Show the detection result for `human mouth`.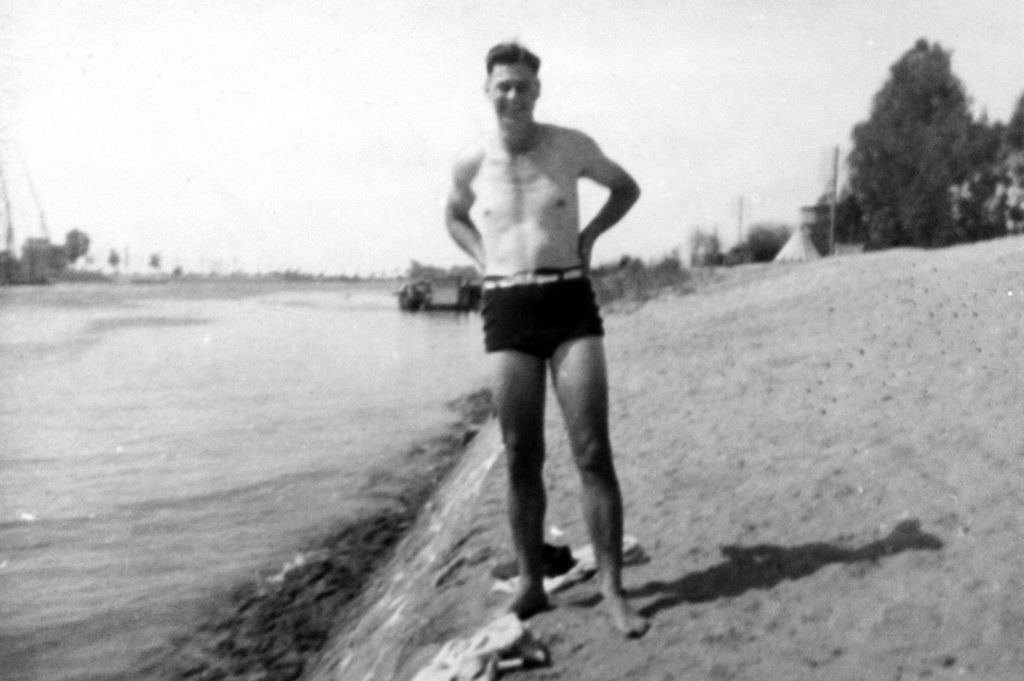
pyautogui.locateOnScreen(504, 109, 522, 114).
